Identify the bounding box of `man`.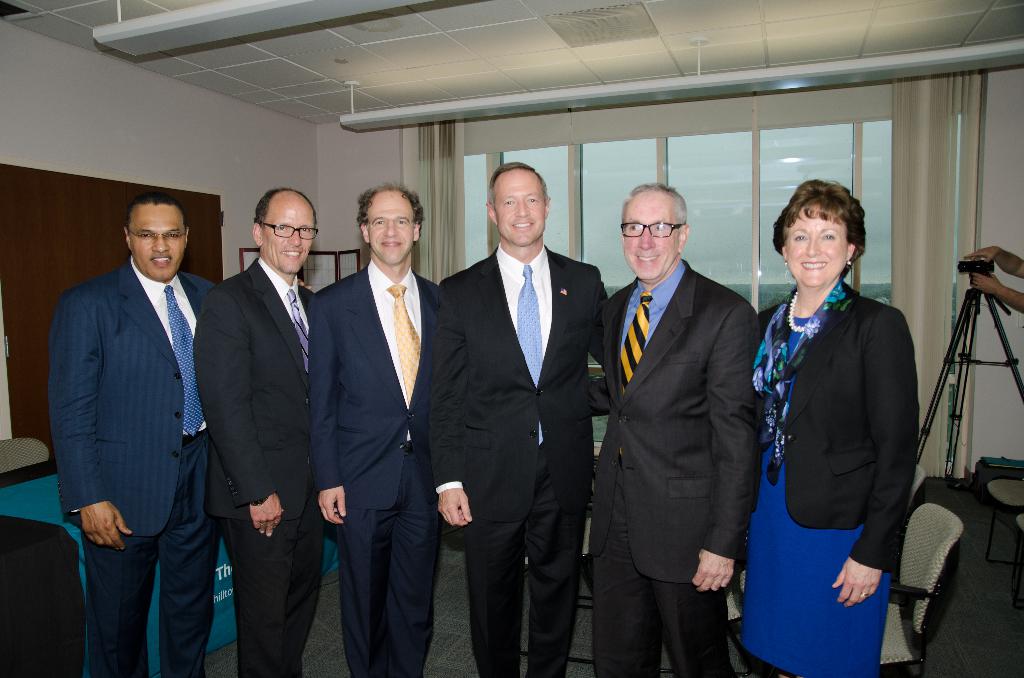
pyautogui.locateOnScreen(586, 180, 761, 677).
